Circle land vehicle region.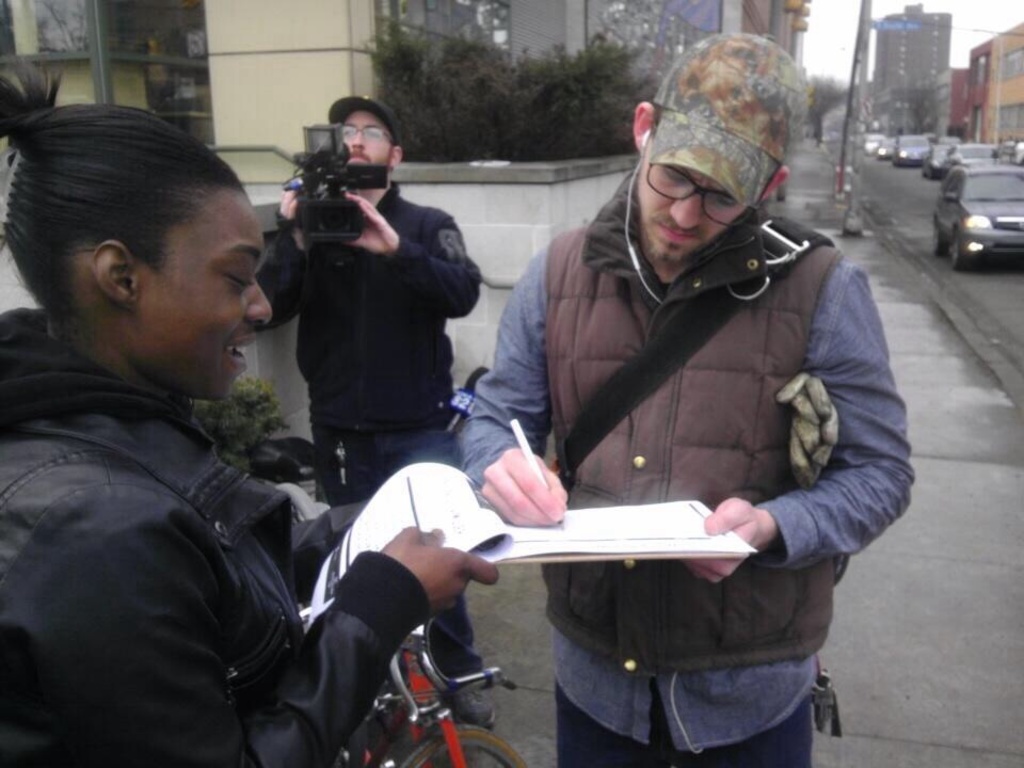
Region: pyautogui.locateOnScreen(940, 139, 1008, 178).
